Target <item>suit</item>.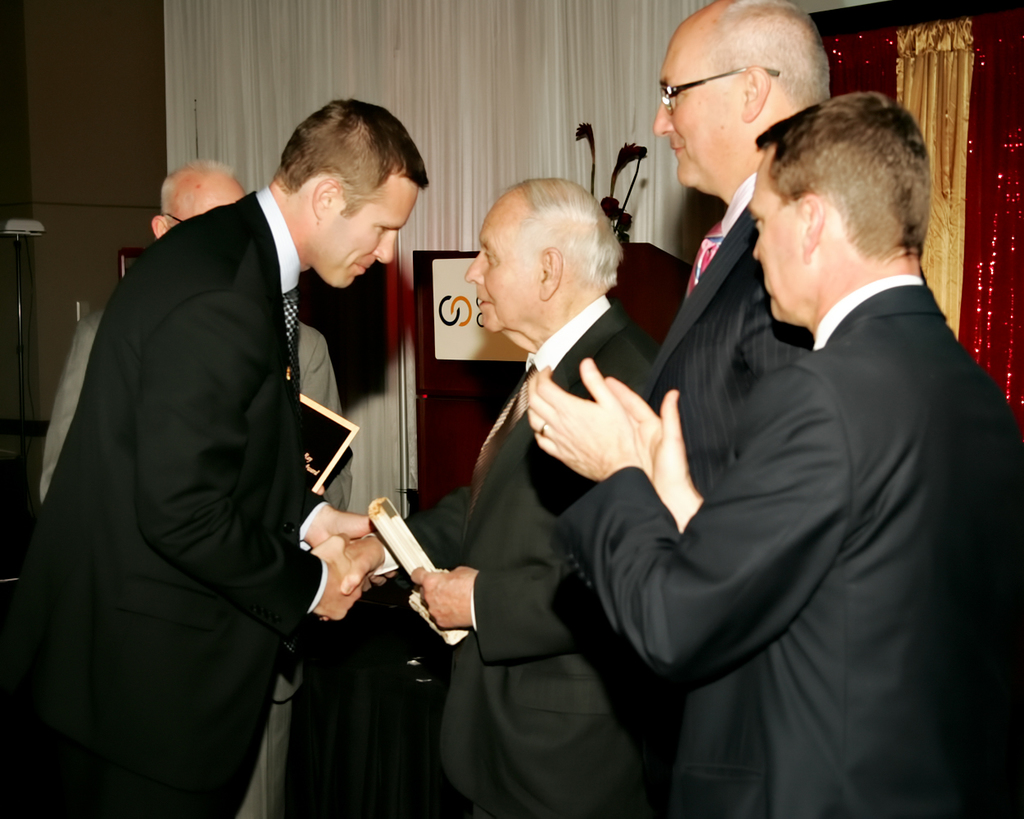
Target region: (left=0, top=183, right=325, bottom=818).
